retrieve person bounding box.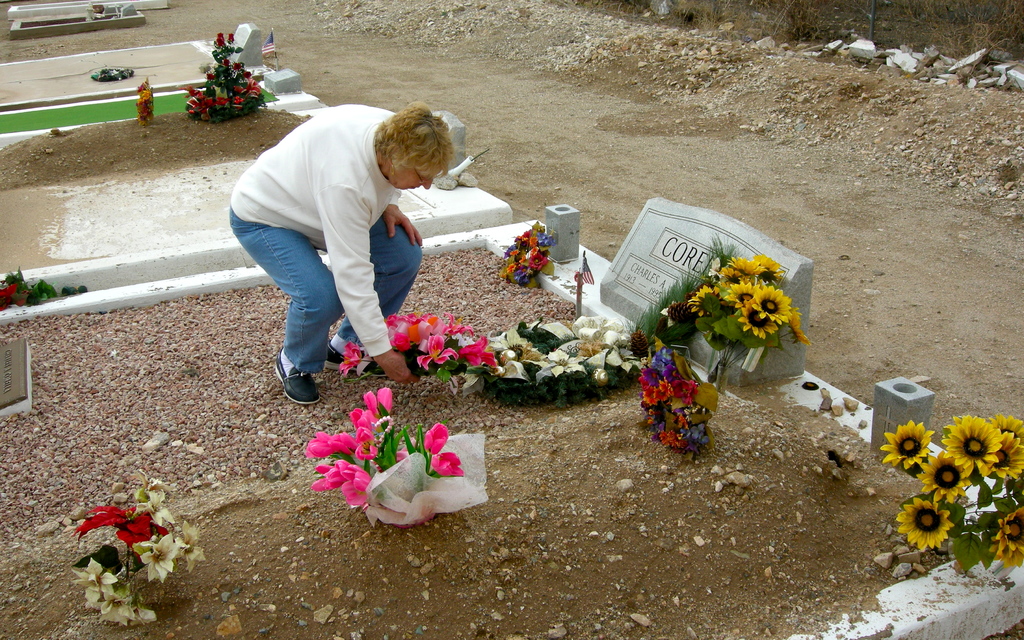
Bounding box: [232,95,460,411].
